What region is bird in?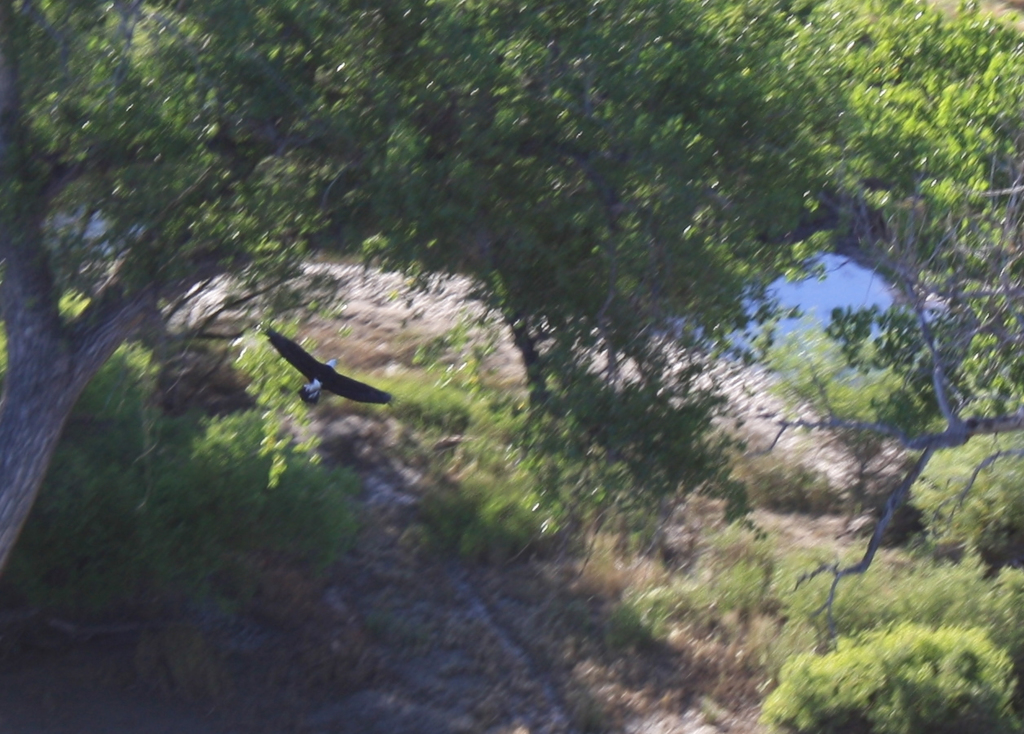
pyautogui.locateOnScreen(254, 323, 398, 424).
